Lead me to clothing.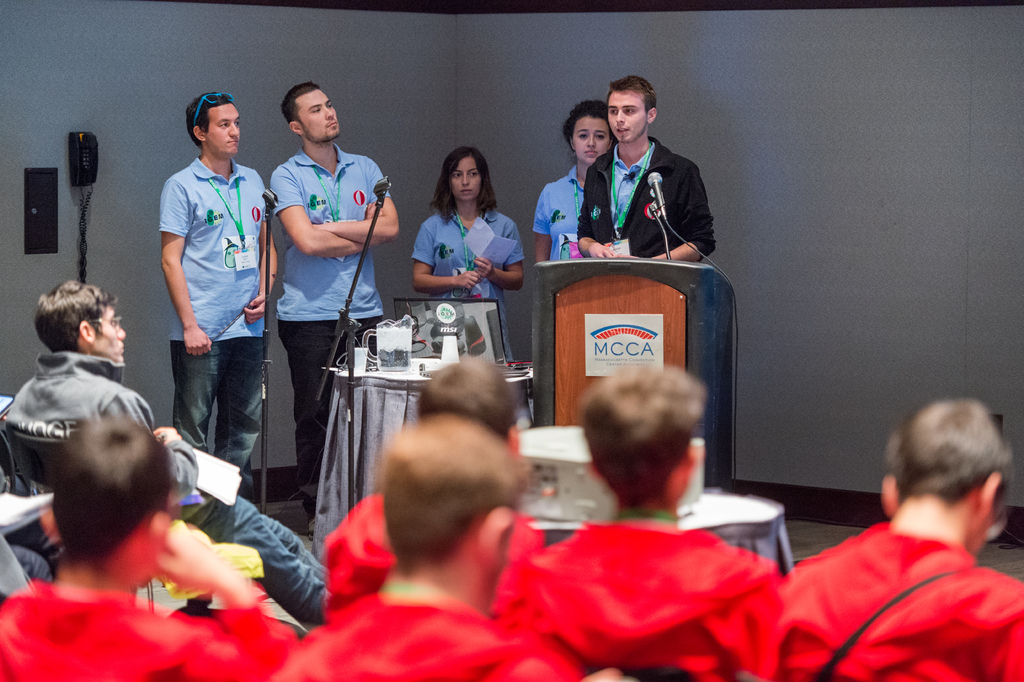
Lead to (531,167,582,260).
